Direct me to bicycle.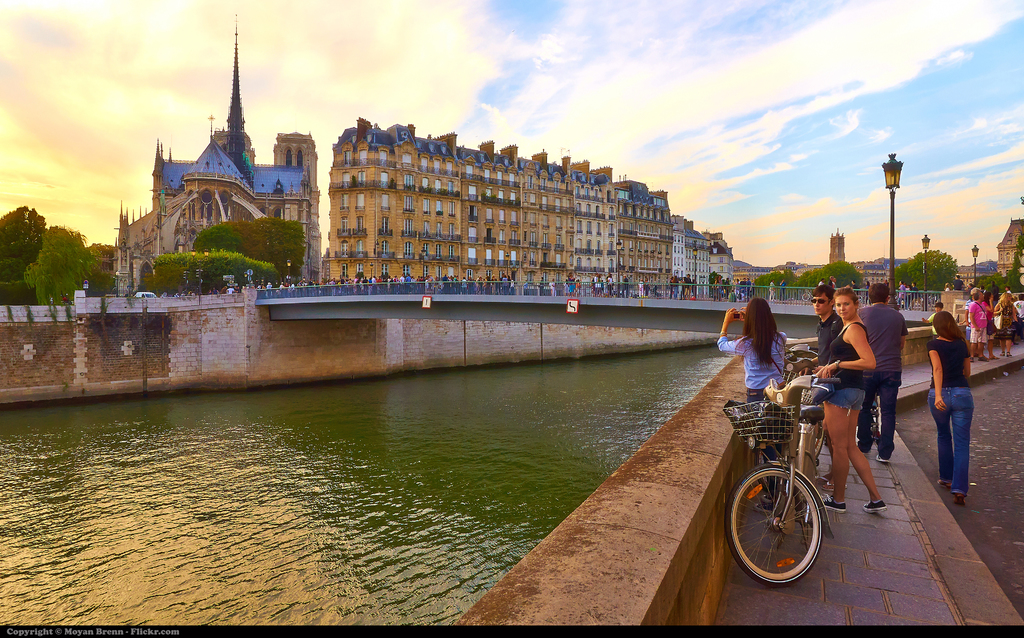
Direction: left=778, top=343, right=824, bottom=461.
